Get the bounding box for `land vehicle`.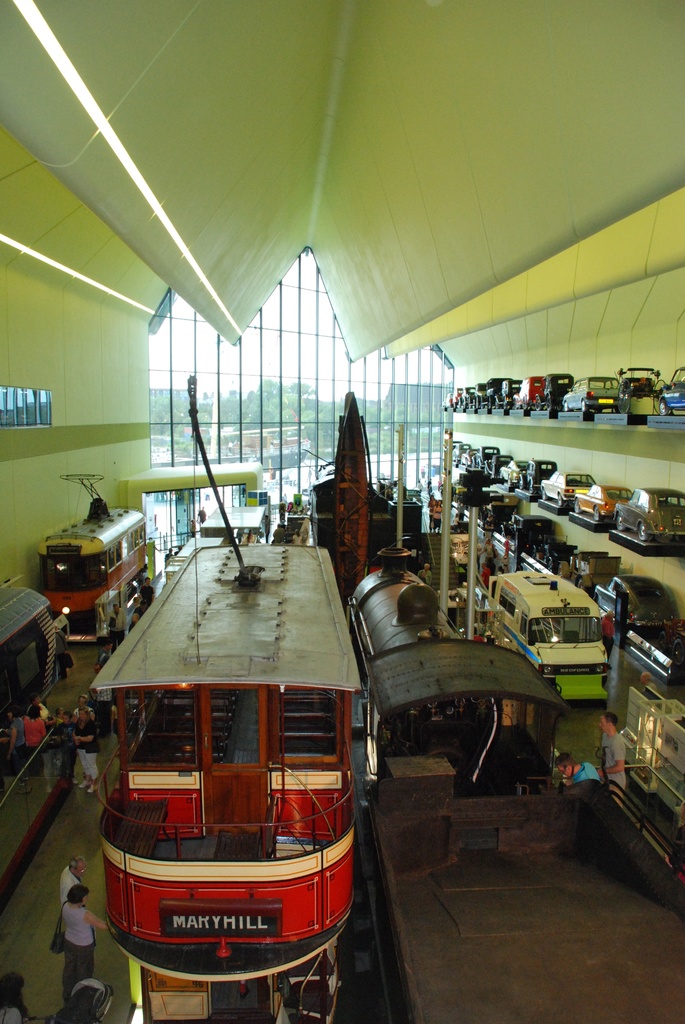
450/437/462/449.
